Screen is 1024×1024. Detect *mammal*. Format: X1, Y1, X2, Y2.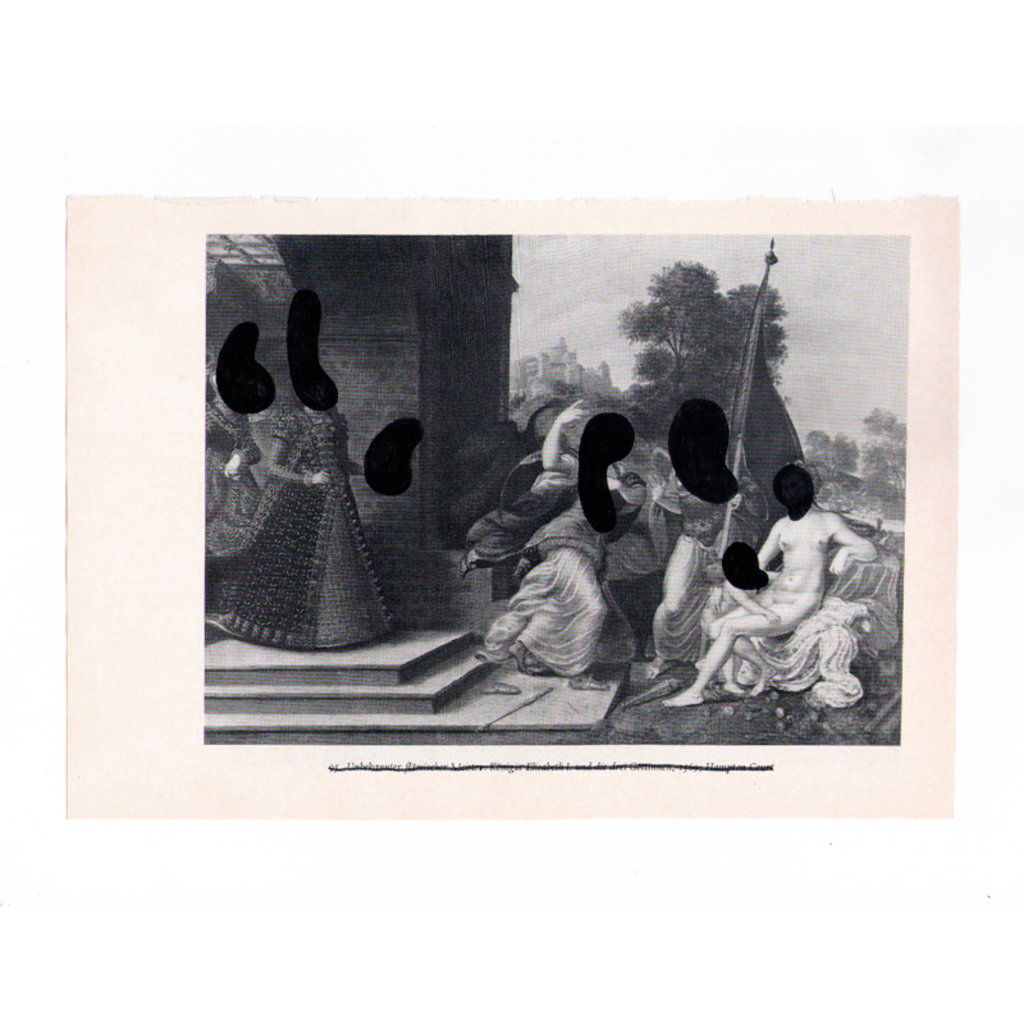
664, 494, 874, 708.
